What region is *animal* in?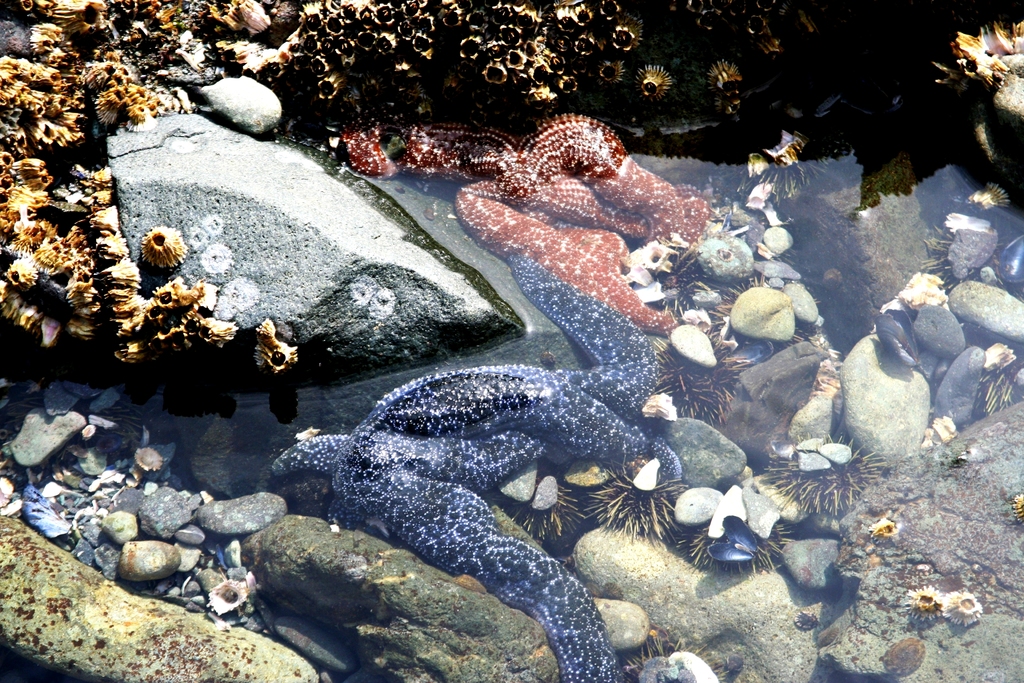
(716,331,775,375).
